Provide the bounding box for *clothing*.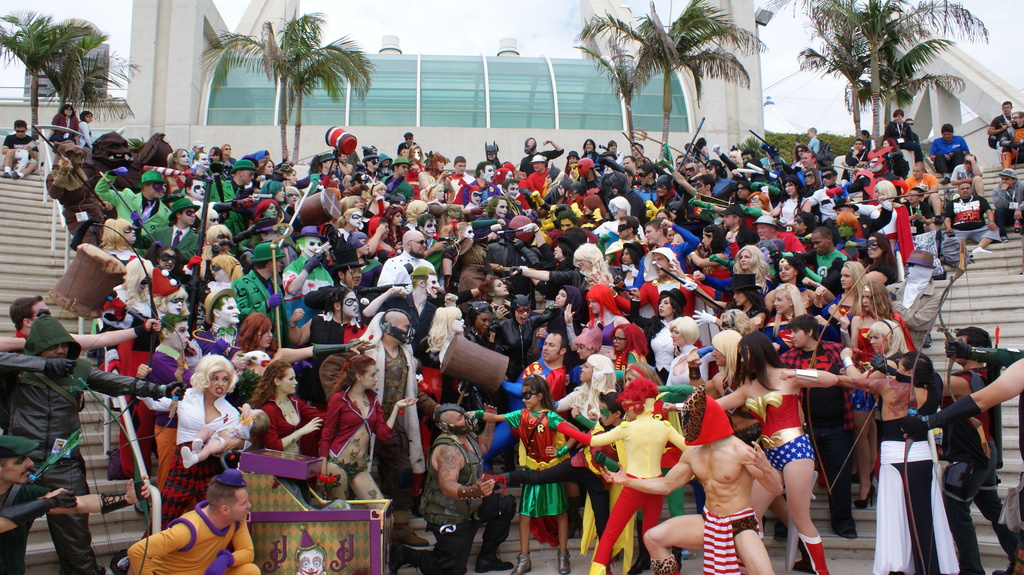
[891, 148, 907, 181].
